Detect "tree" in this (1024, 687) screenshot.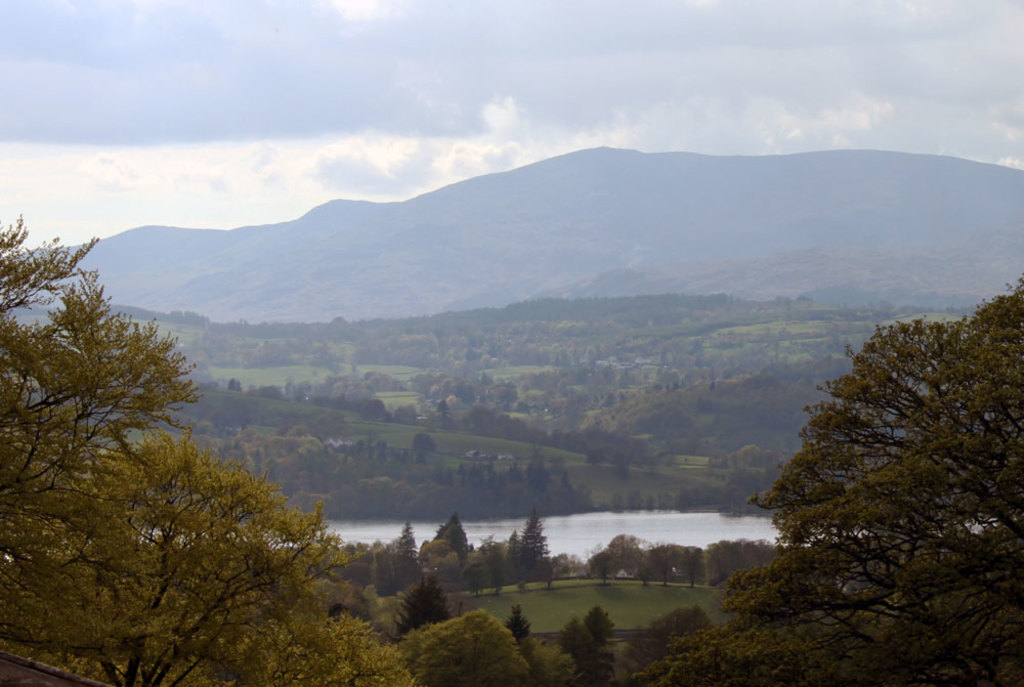
Detection: bbox=[556, 606, 622, 686].
